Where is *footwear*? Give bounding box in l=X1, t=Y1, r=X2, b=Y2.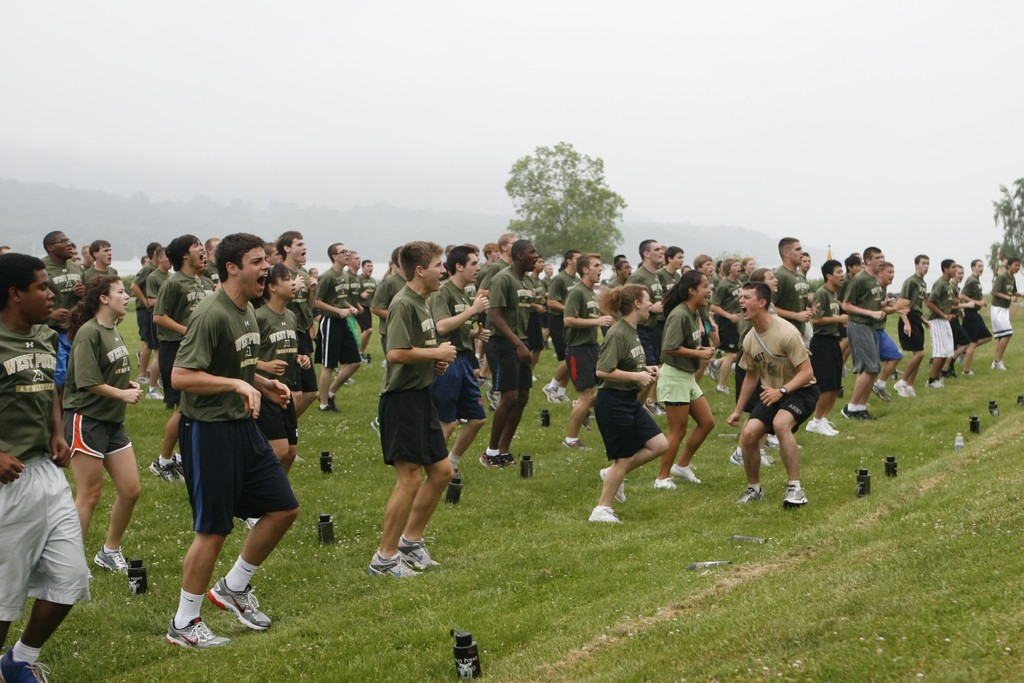
l=993, t=350, r=1008, b=365.
